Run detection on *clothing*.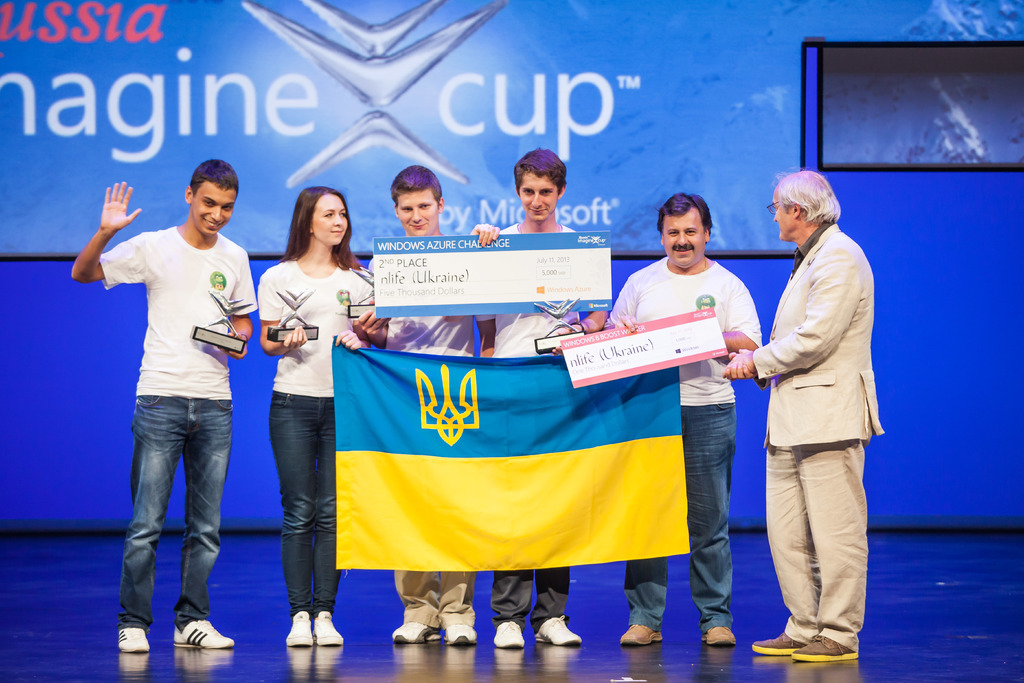
Result: BBox(748, 215, 882, 653).
